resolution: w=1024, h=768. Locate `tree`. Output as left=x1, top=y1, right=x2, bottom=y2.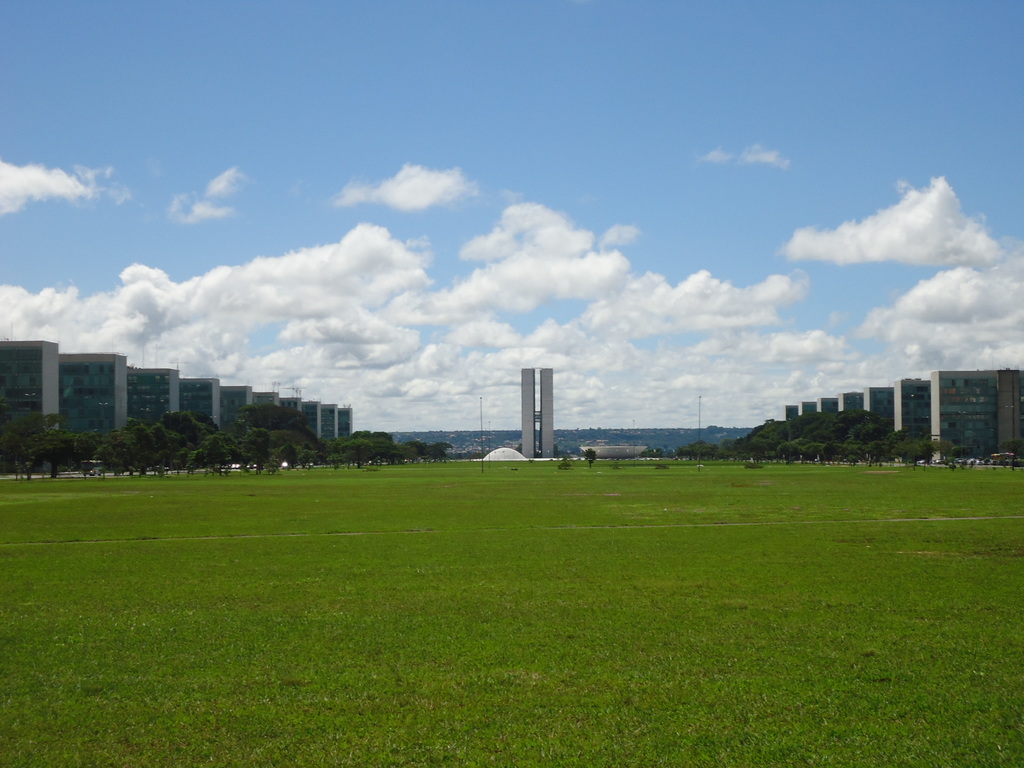
left=778, top=406, right=889, bottom=454.
